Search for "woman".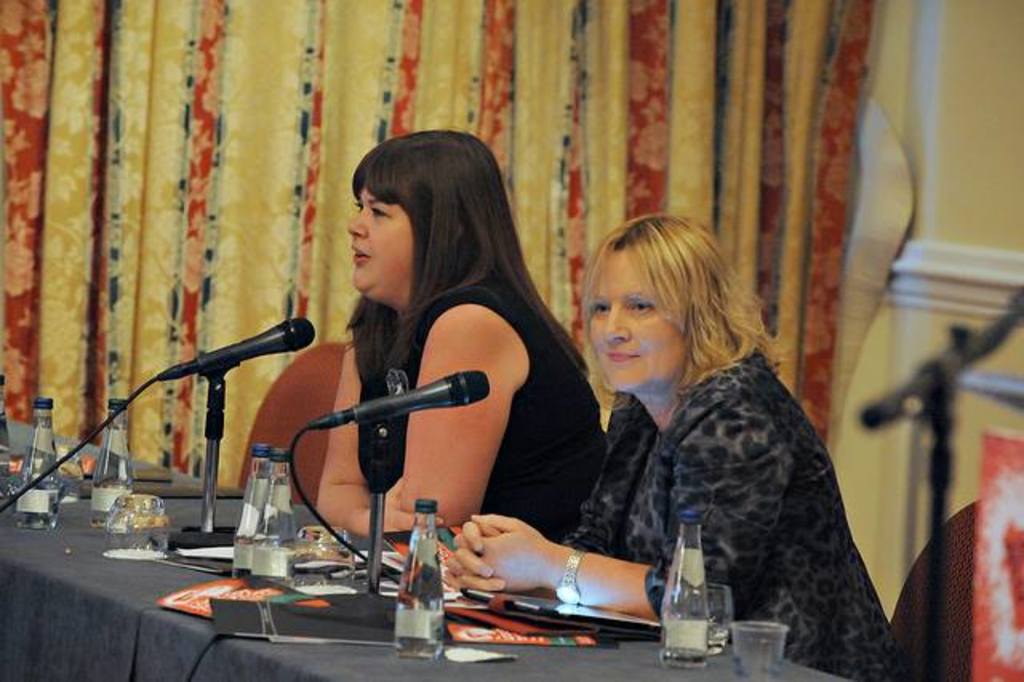
Found at (left=312, top=123, right=619, bottom=567).
